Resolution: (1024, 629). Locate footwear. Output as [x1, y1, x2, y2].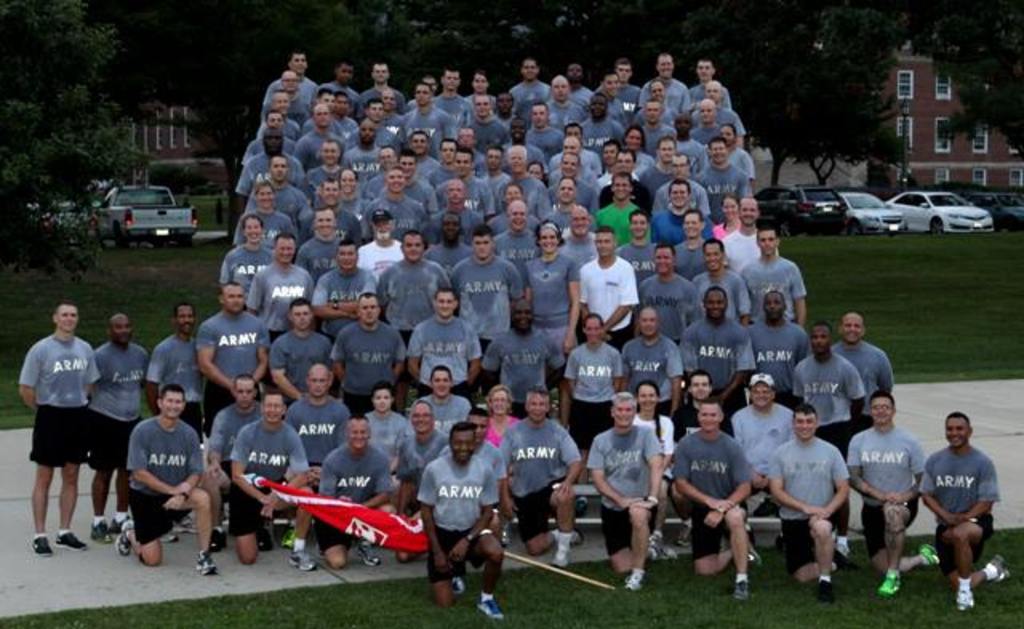
[725, 575, 757, 602].
